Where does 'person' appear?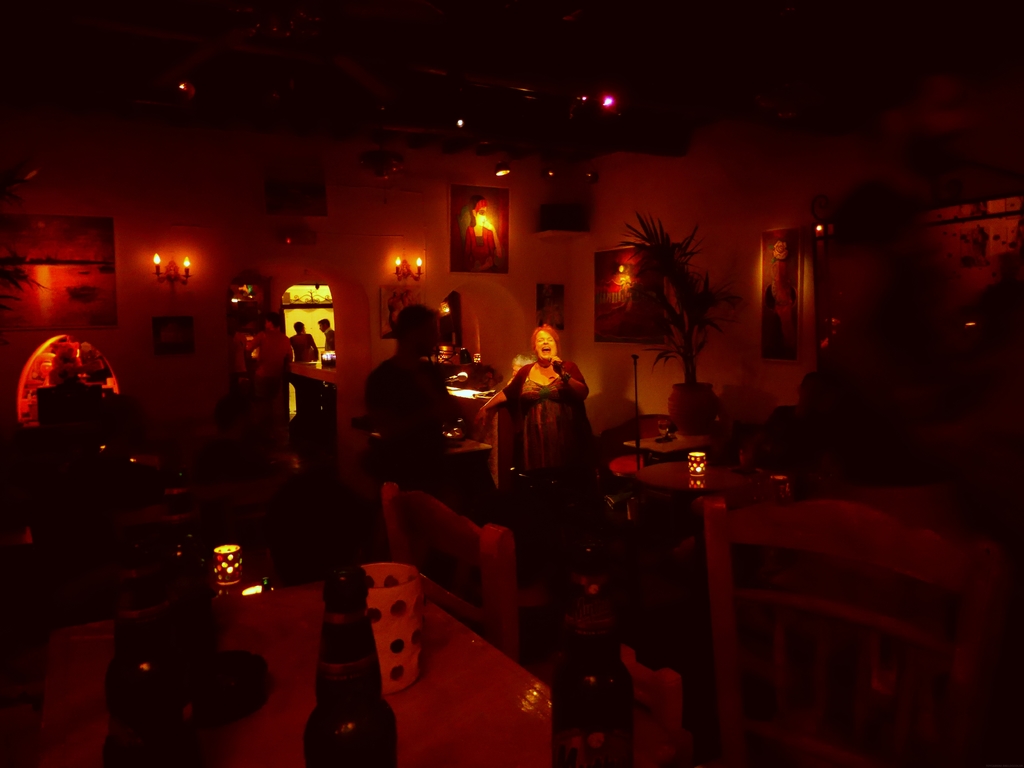
Appears at x1=223 y1=330 x2=259 y2=425.
